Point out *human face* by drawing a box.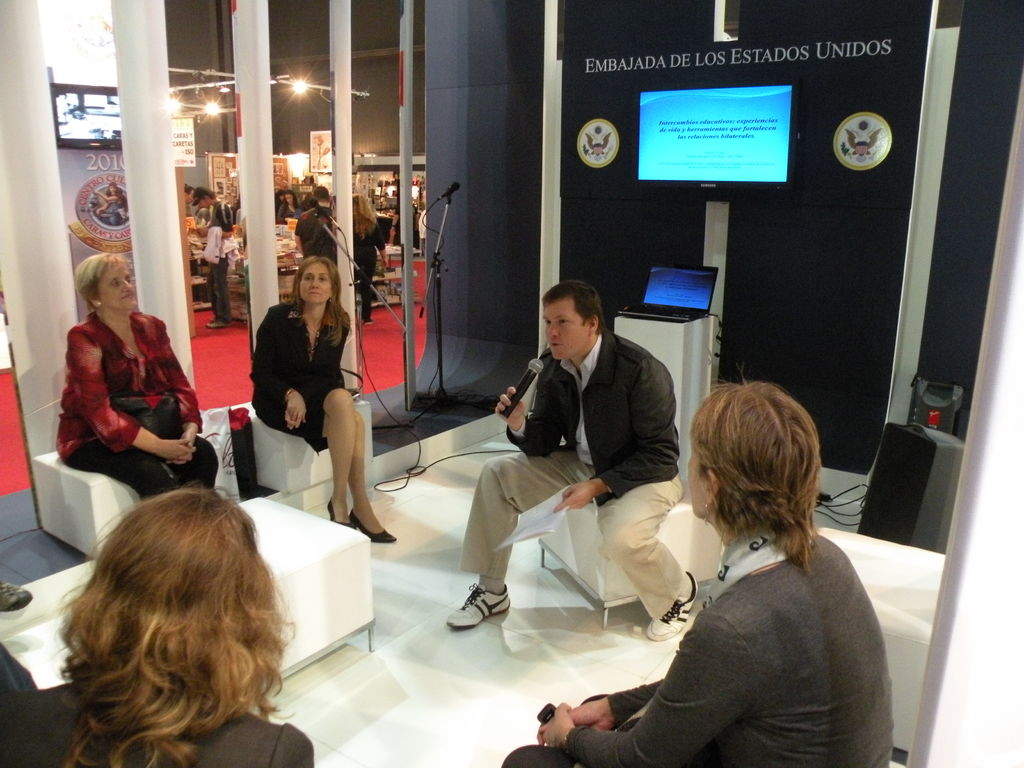
x1=541 y1=301 x2=591 y2=358.
